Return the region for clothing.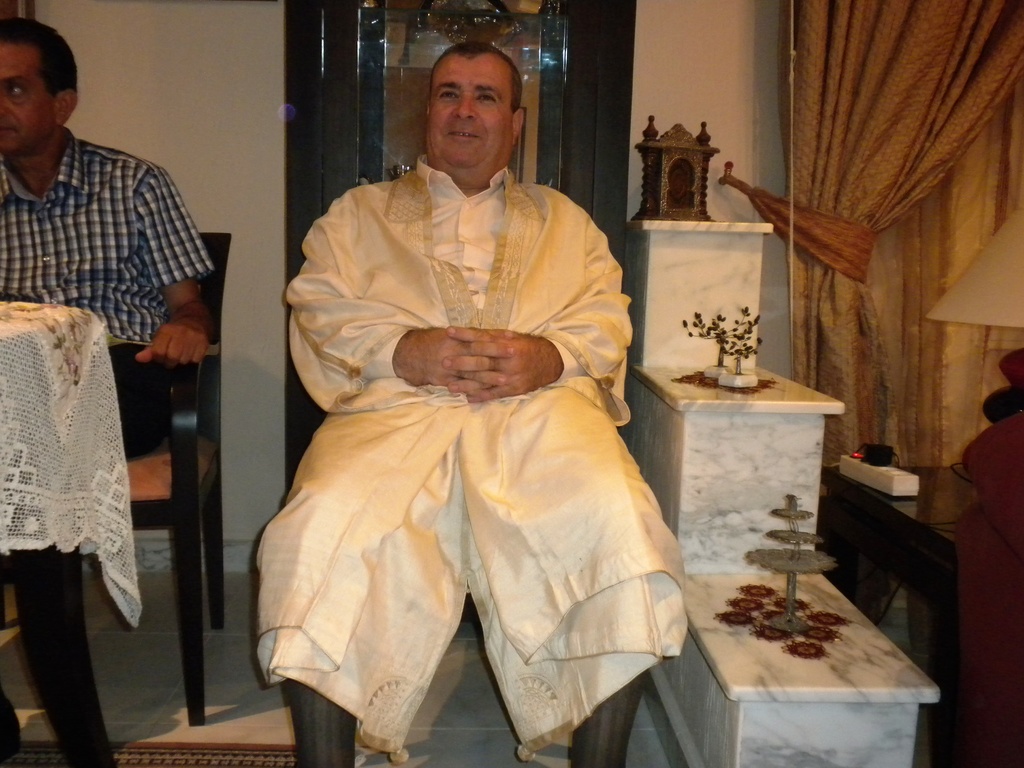
<region>0, 115, 215, 757</region>.
